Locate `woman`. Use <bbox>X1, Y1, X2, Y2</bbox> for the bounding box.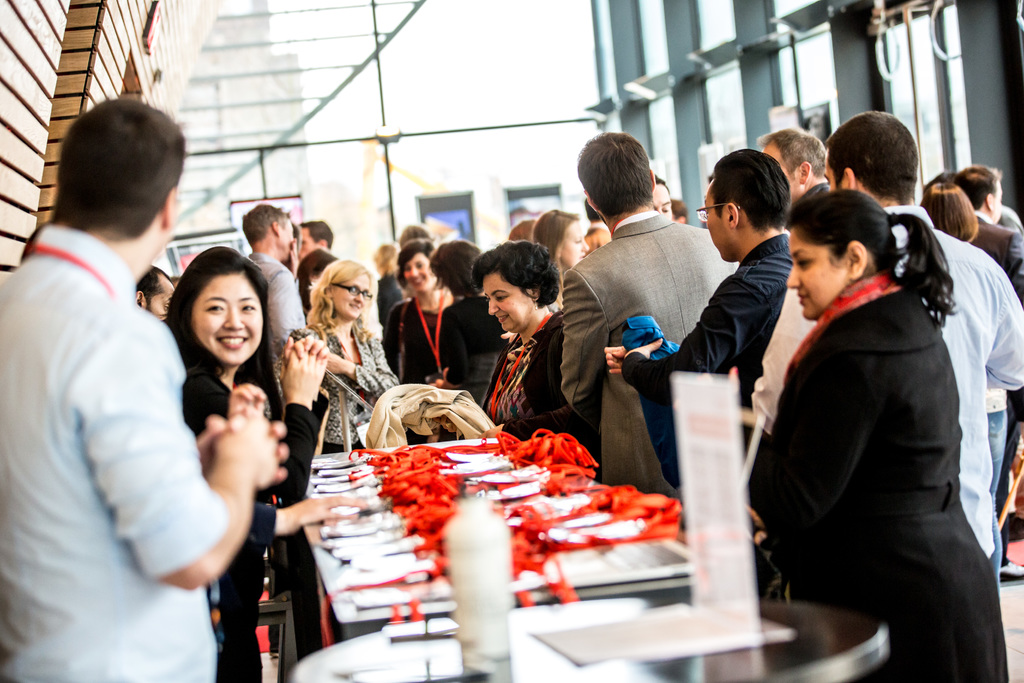
<bbox>519, 201, 614, 285</bbox>.
